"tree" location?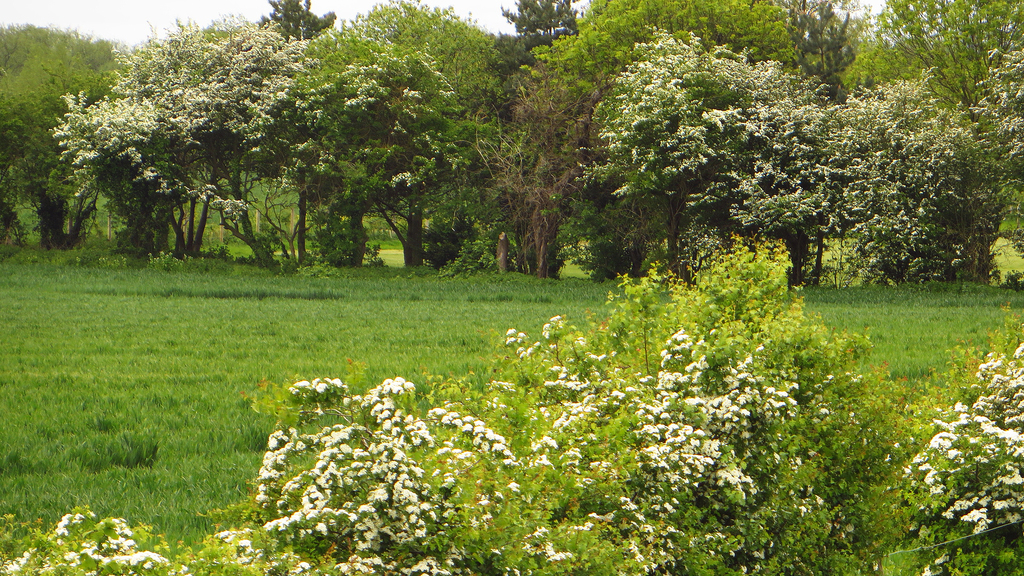
[x1=6, y1=6, x2=104, y2=232]
